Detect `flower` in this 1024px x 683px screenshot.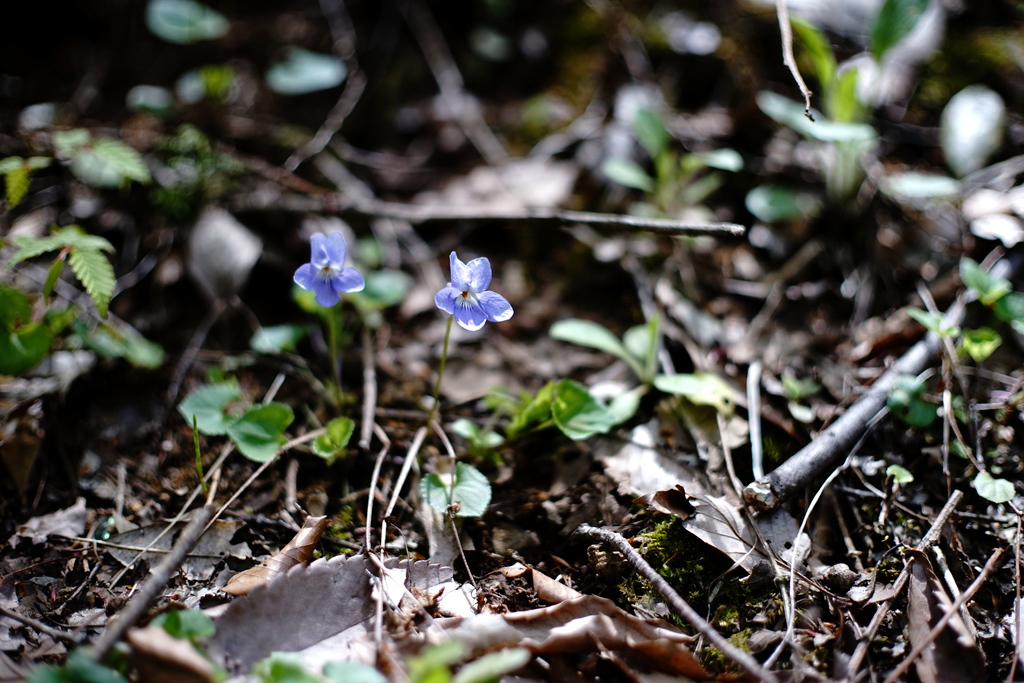
Detection: box(289, 234, 362, 308).
